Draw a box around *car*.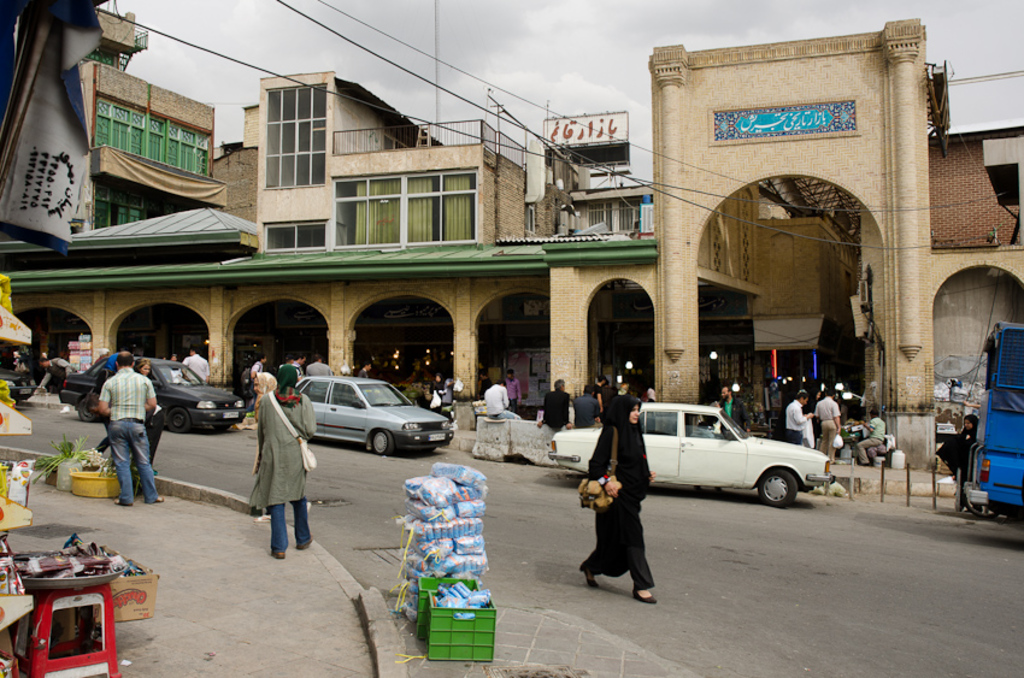
<region>0, 360, 41, 396</region>.
